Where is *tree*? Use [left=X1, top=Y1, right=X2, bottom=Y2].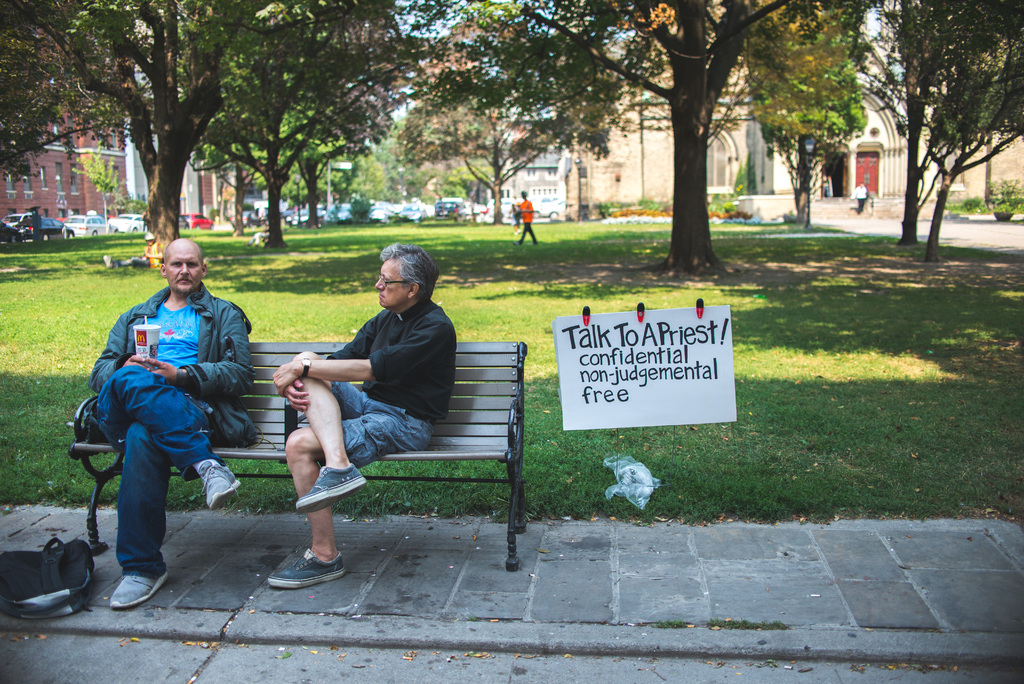
[left=852, top=0, right=1023, bottom=260].
